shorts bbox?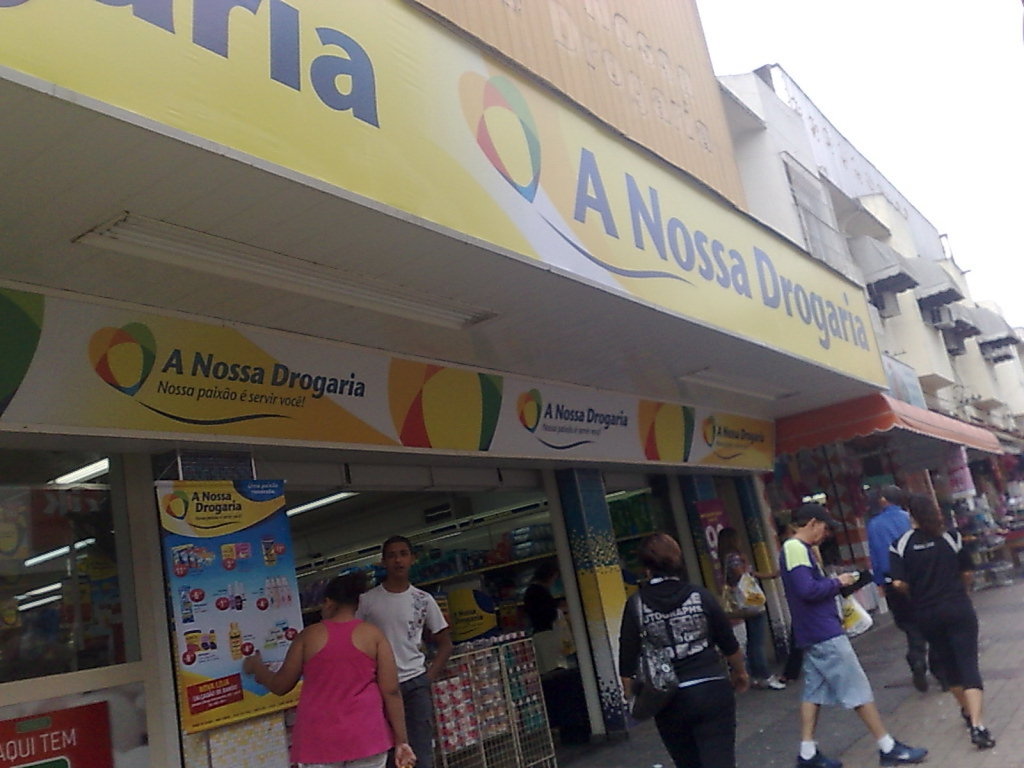
bbox=(804, 632, 879, 710)
